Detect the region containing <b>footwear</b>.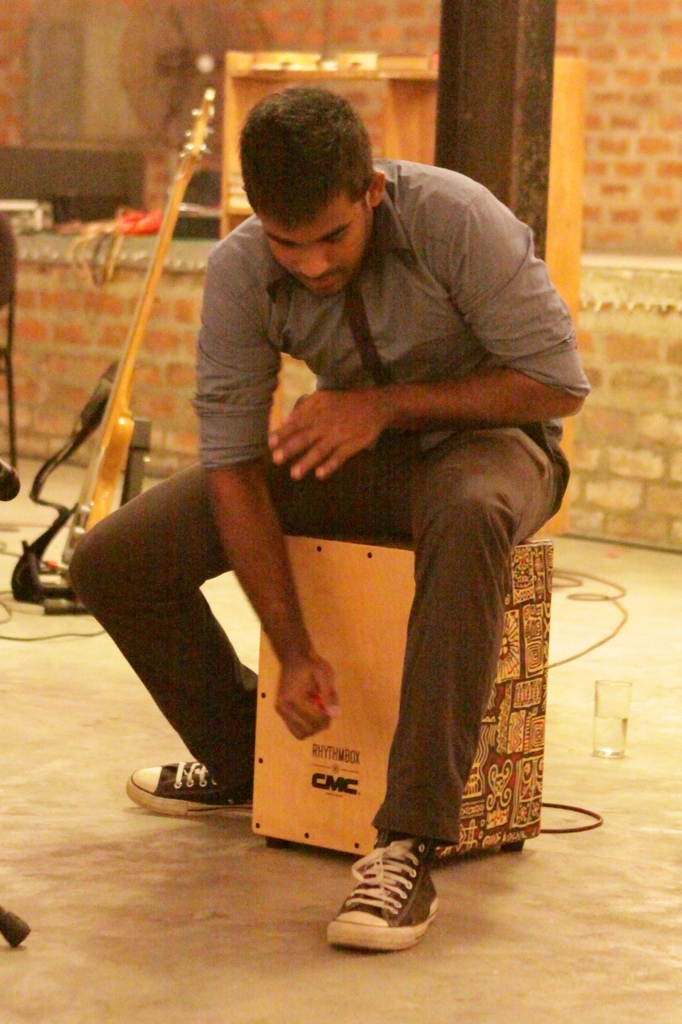
bbox(115, 707, 296, 812).
